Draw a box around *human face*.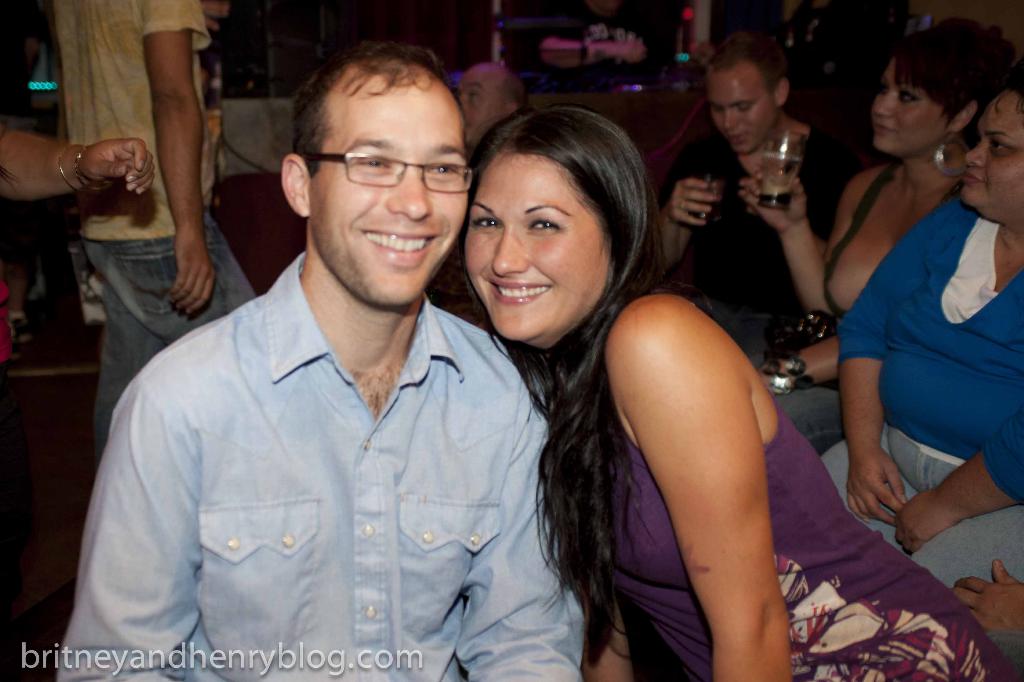
bbox(868, 62, 950, 157).
